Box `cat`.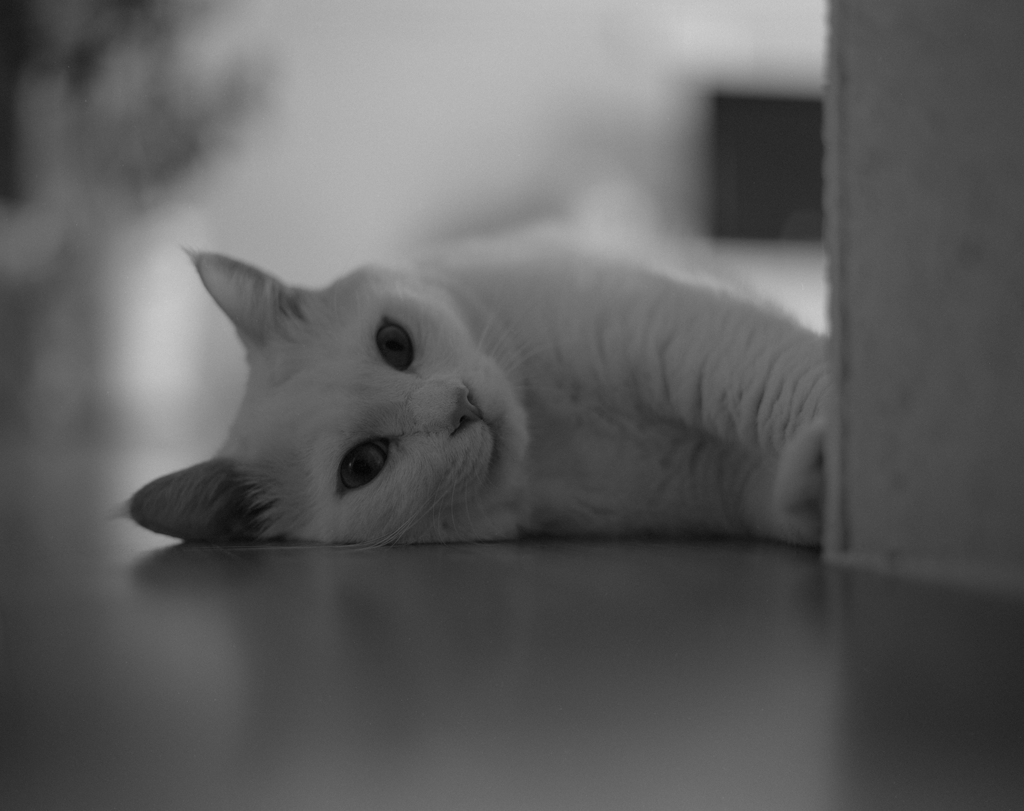
<bbox>116, 248, 836, 552</bbox>.
